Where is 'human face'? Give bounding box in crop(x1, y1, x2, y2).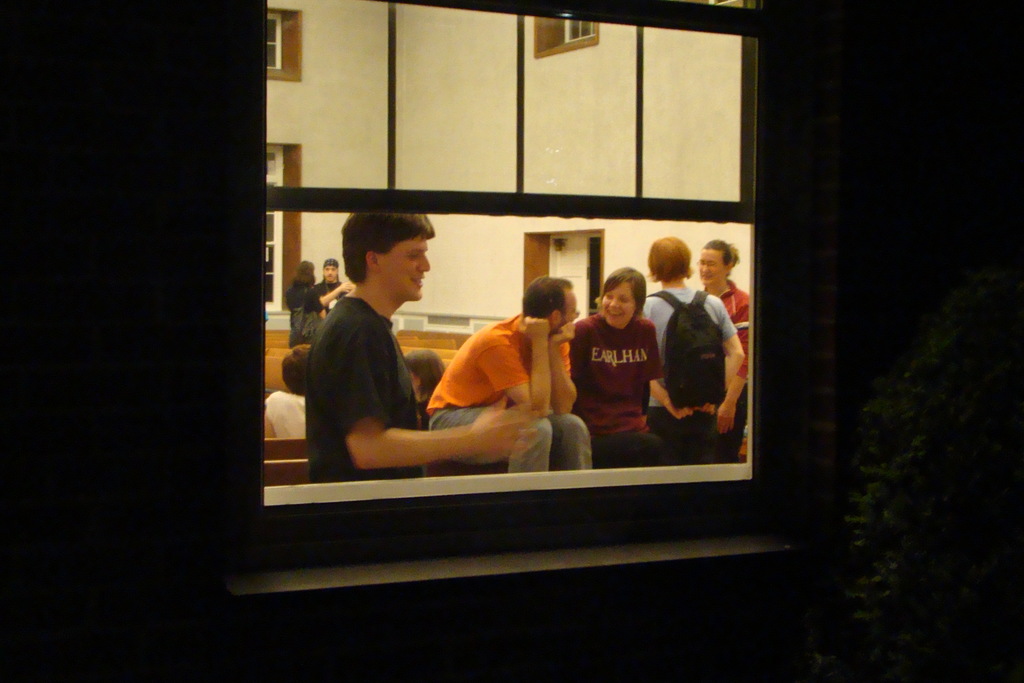
crop(381, 235, 431, 299).
